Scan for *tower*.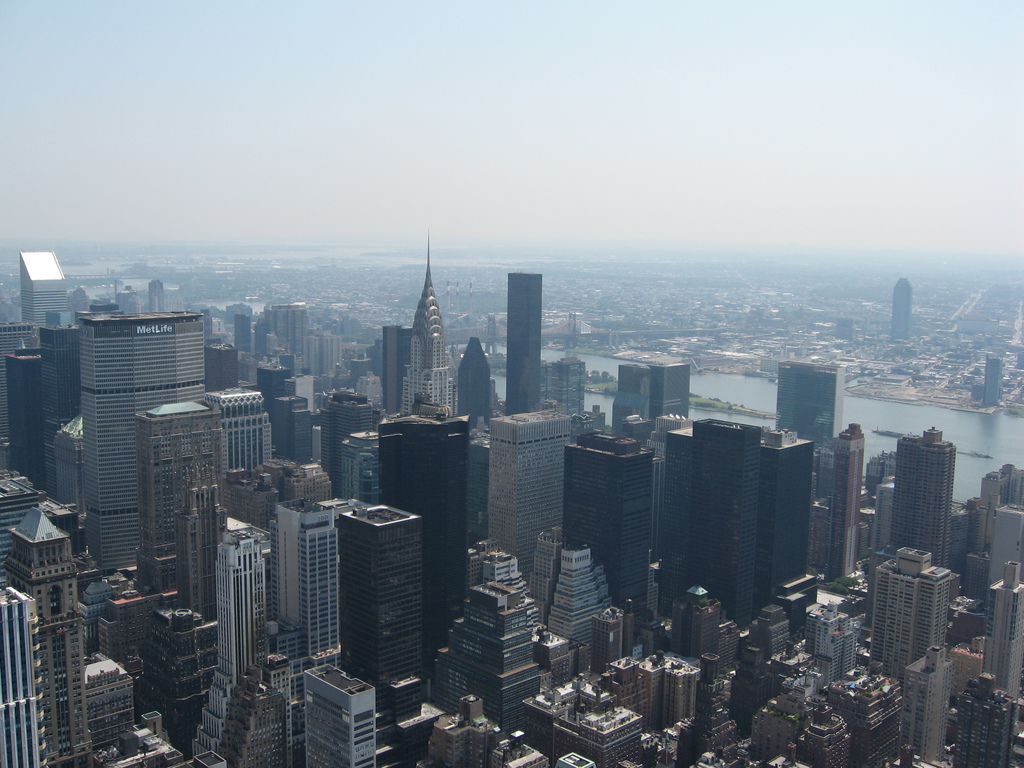
Scan result: box=[978, 355, 998, 406].
